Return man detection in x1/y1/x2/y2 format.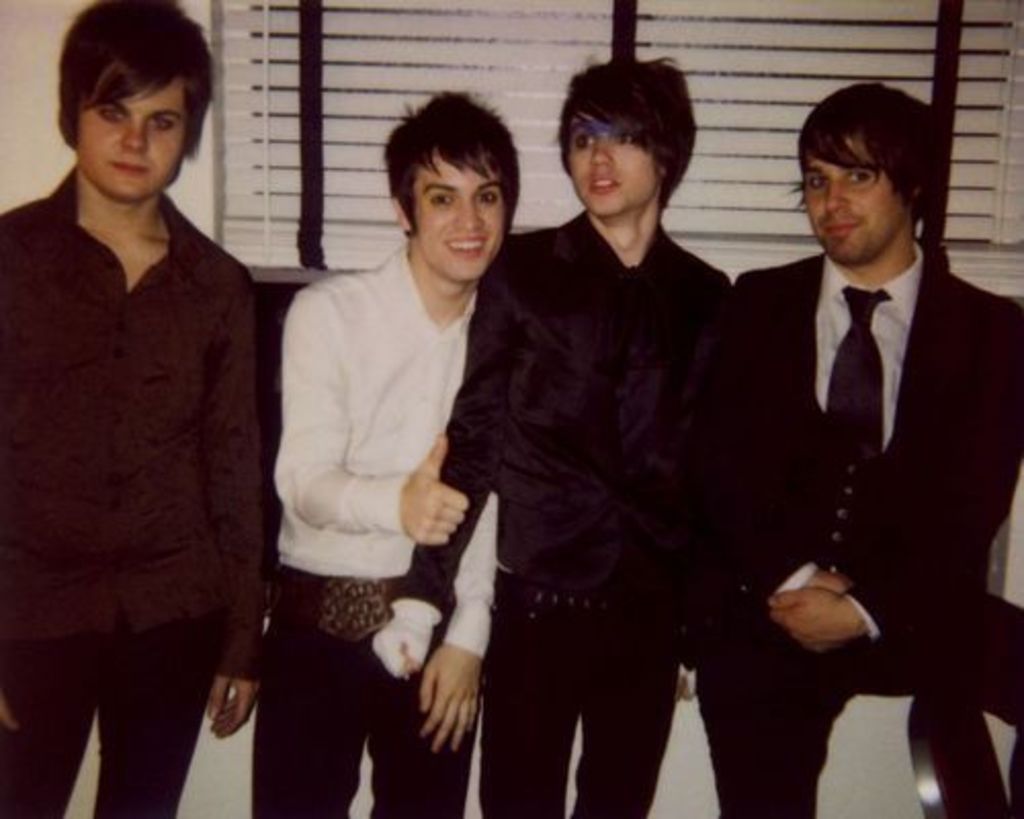
692/80/1020/780.
